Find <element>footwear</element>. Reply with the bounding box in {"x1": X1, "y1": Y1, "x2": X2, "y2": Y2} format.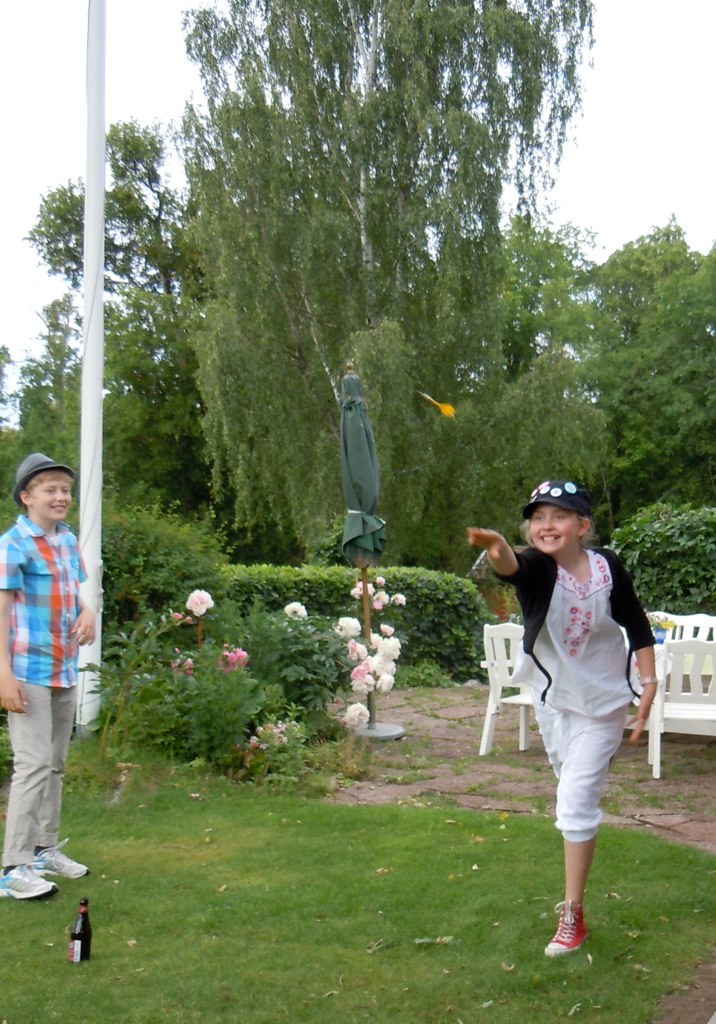
{"x1": 553, "y1": 903, "x2": 615, "y2": 979}.
